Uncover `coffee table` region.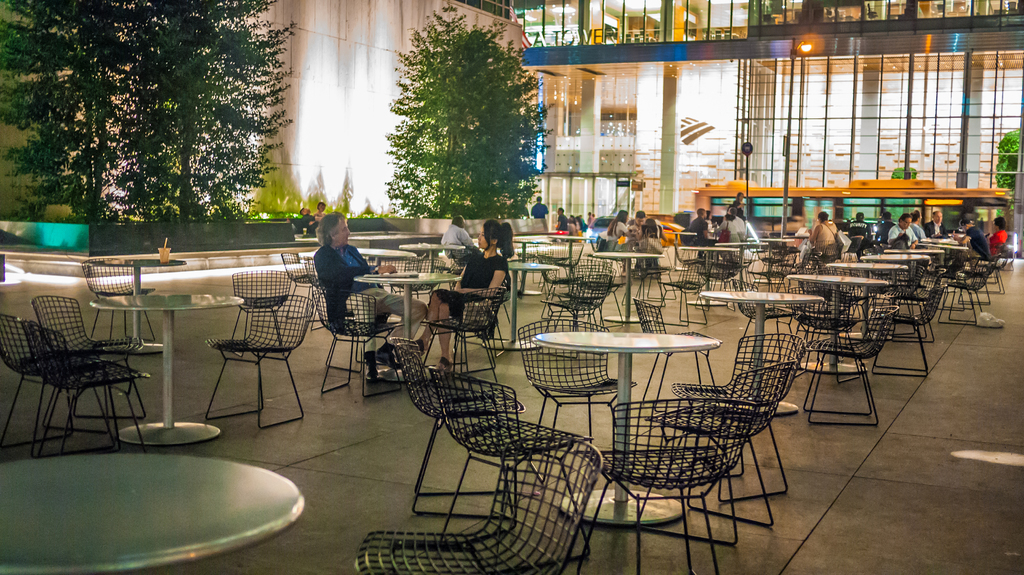
Uncovered: locate(89, 292, 245, 445).
